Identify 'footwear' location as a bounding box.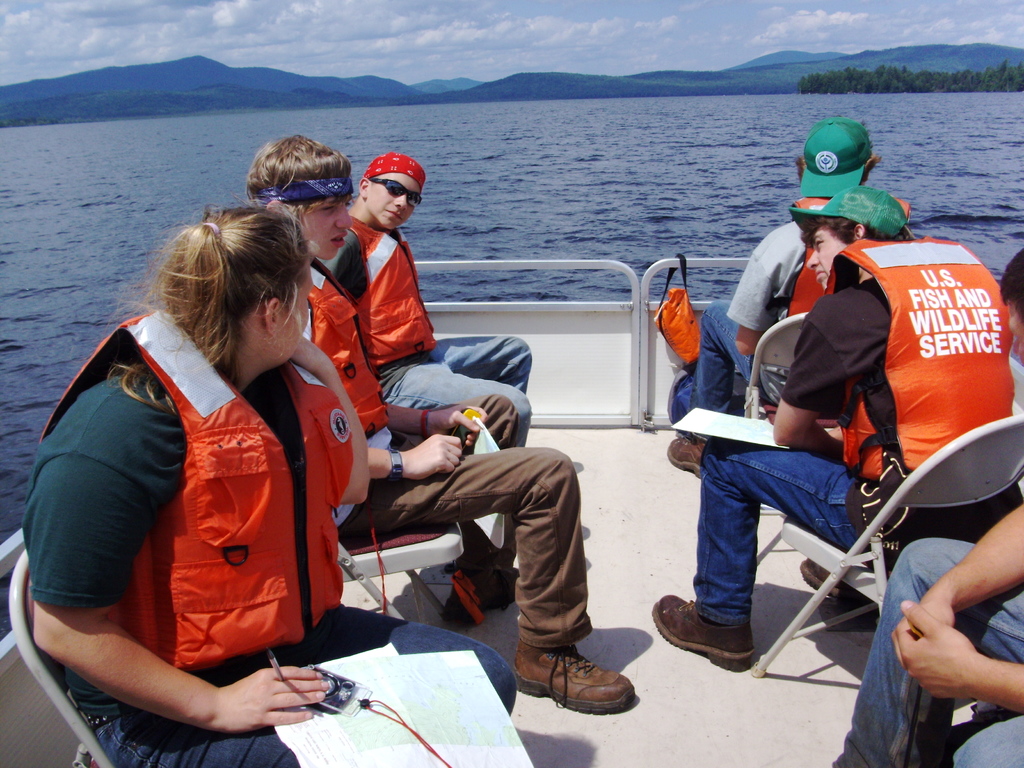
x1=803 y1=550 x2=877 y2=628.
